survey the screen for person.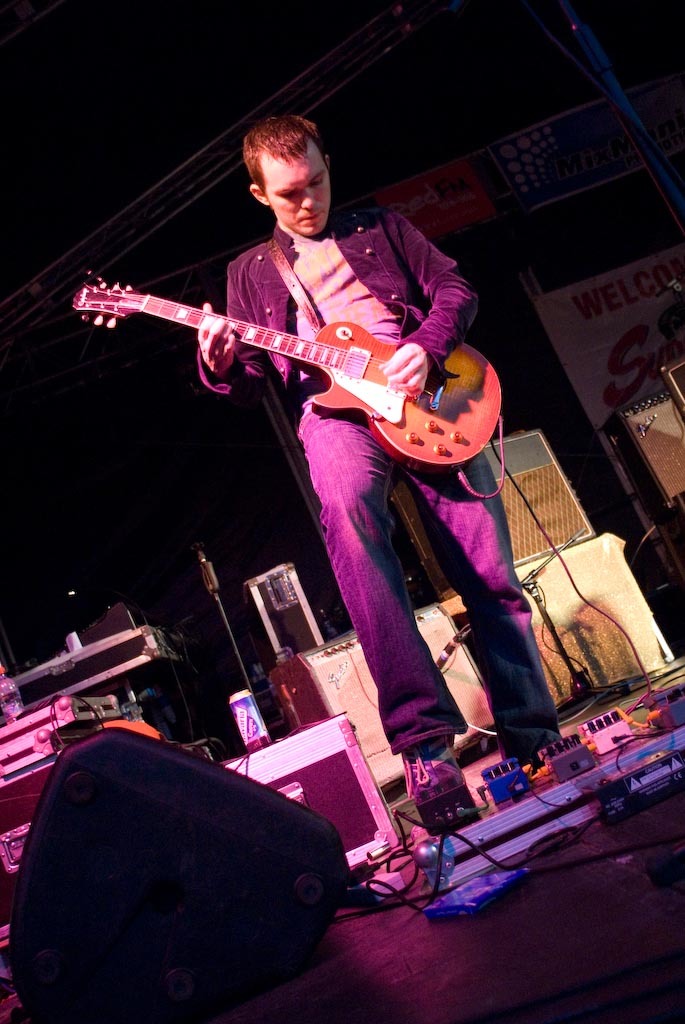
Survey found: Rect(172, 124, 531, 838).
